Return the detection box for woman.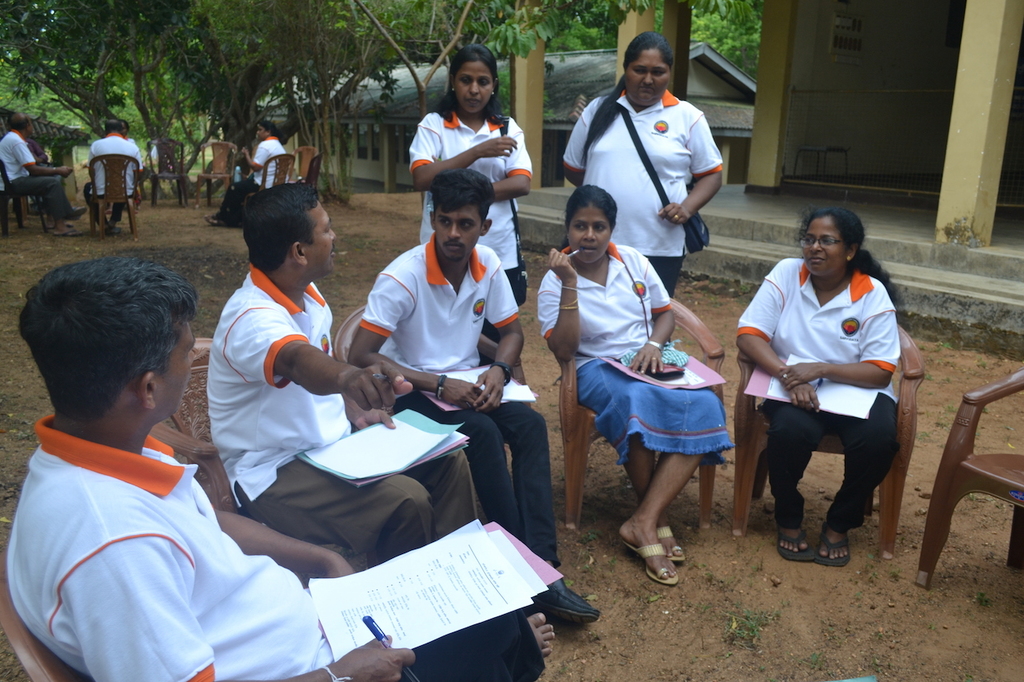
<bbox>738, 201, 919, 588</bbox>.
